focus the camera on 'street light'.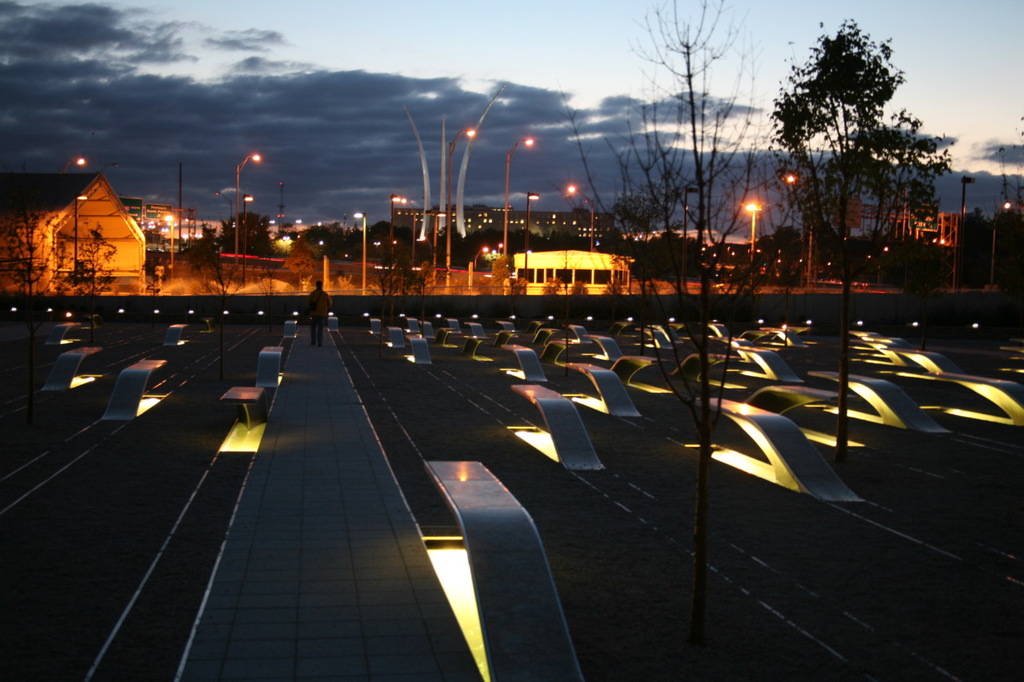
Focus region: bbox(444, 126, 476, 289).
